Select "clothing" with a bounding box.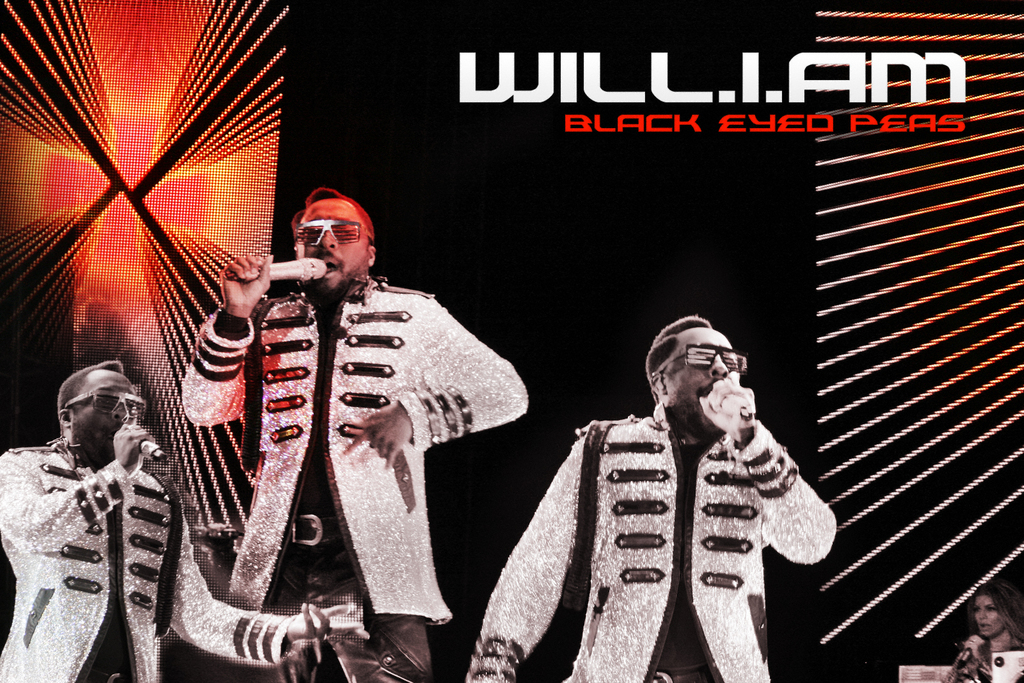
detection(954, 636, 1023, 682).
